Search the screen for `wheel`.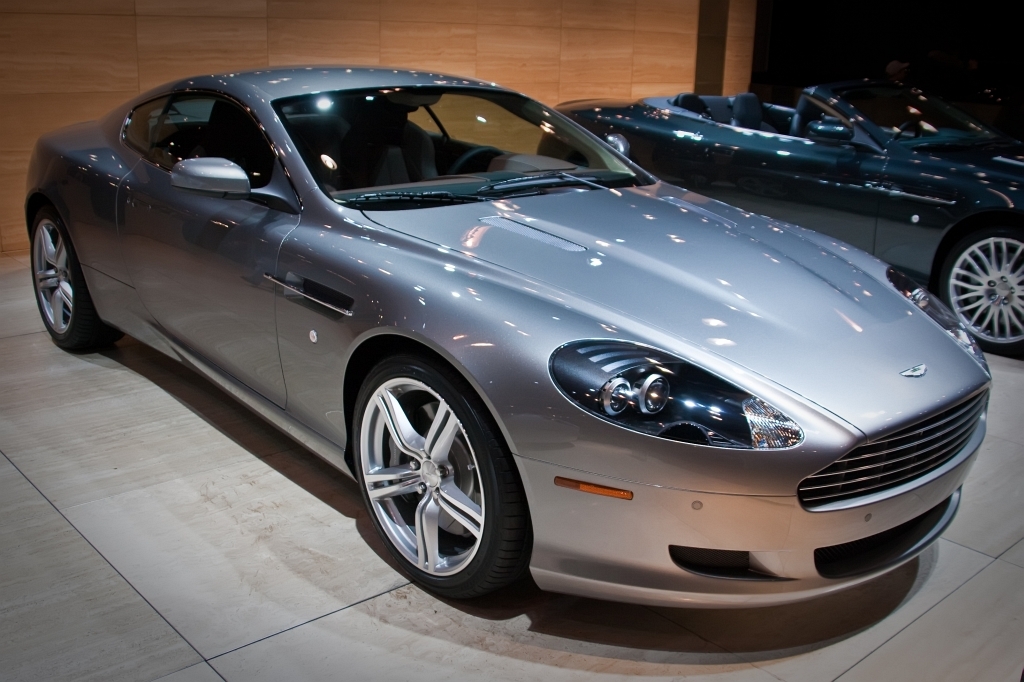
Found at [943, 228, 1023, 350].
